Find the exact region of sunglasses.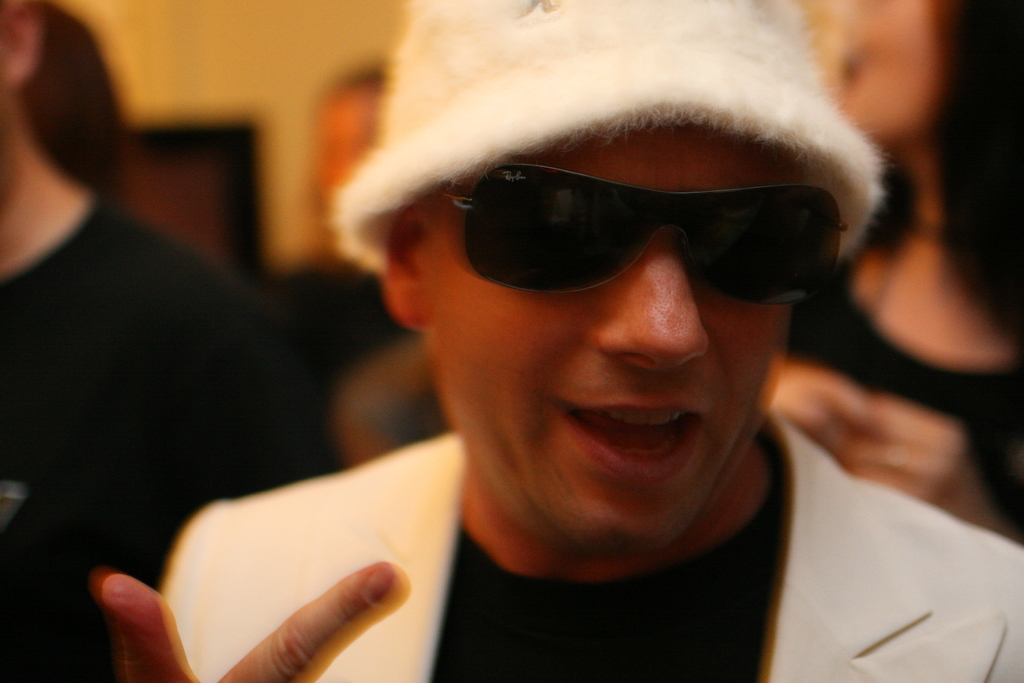
Exact region: 440/162/845/309.
